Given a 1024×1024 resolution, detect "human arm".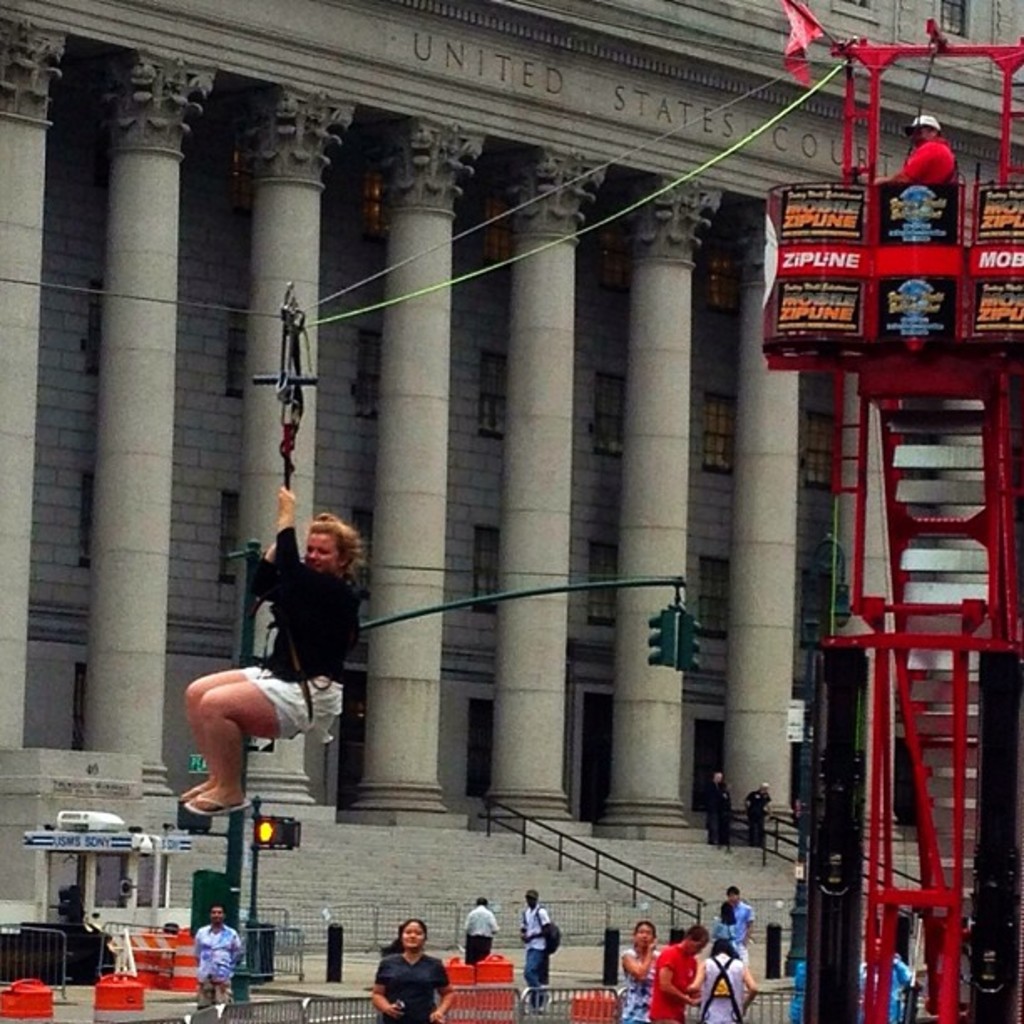
730:912:760:939.
